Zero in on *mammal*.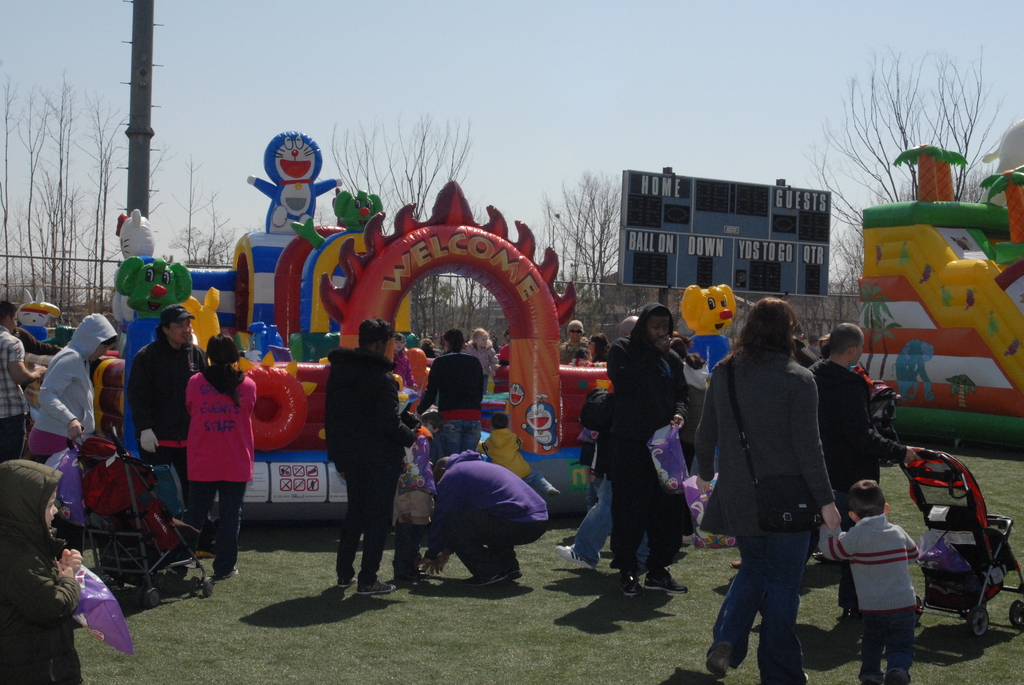
Zeroed in: <bbox>558, 320, 589, 363</bbox>.
